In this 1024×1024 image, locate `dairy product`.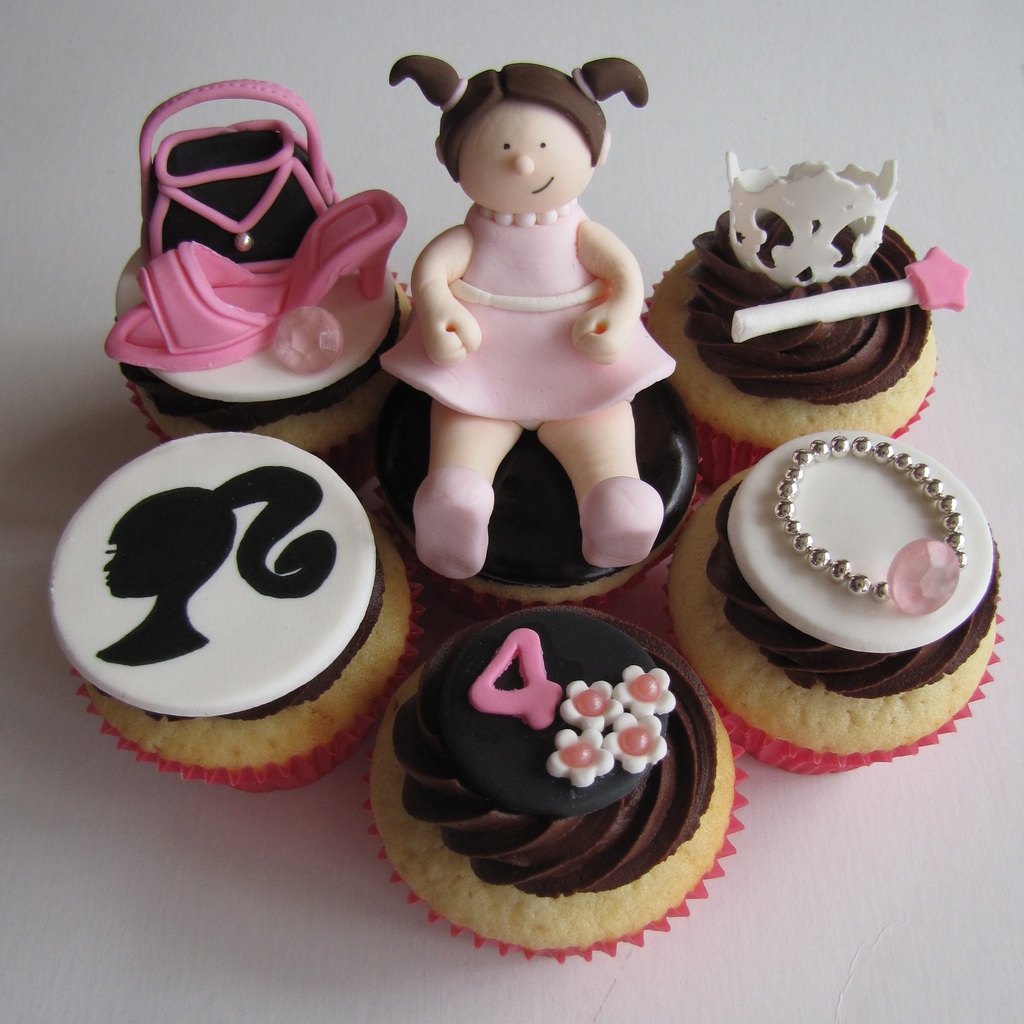
Bounding box: 378/314/689/593.
